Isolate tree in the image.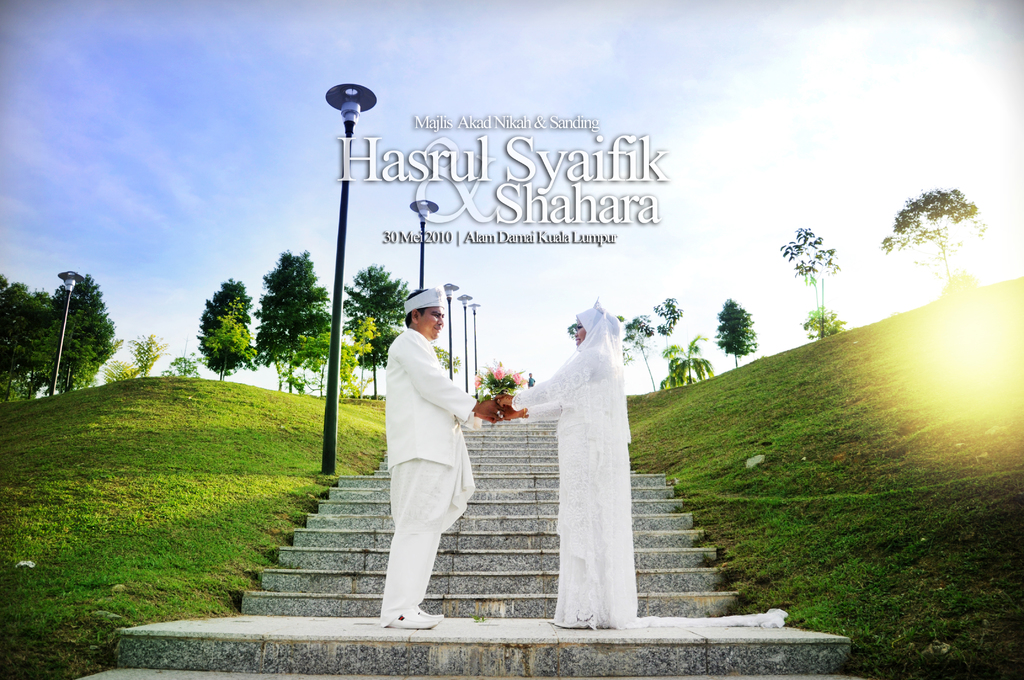
Isolated region: (884, 164, 999, 293).
